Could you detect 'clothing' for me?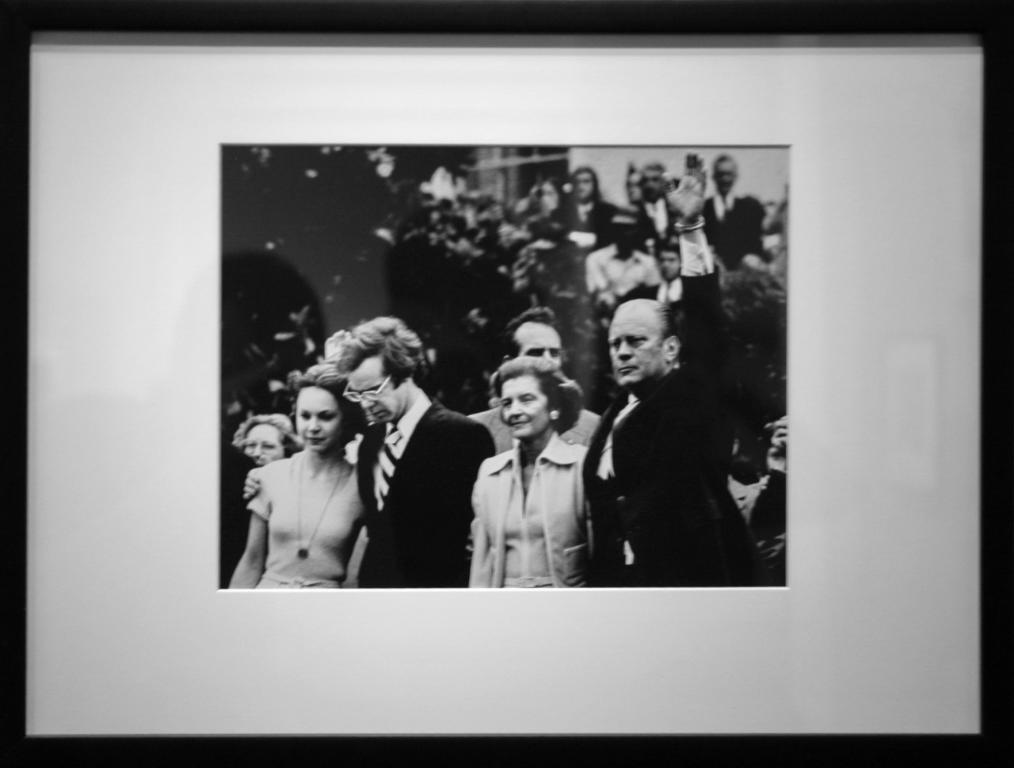
Detection result: <box>585,315,767,594</box>.
